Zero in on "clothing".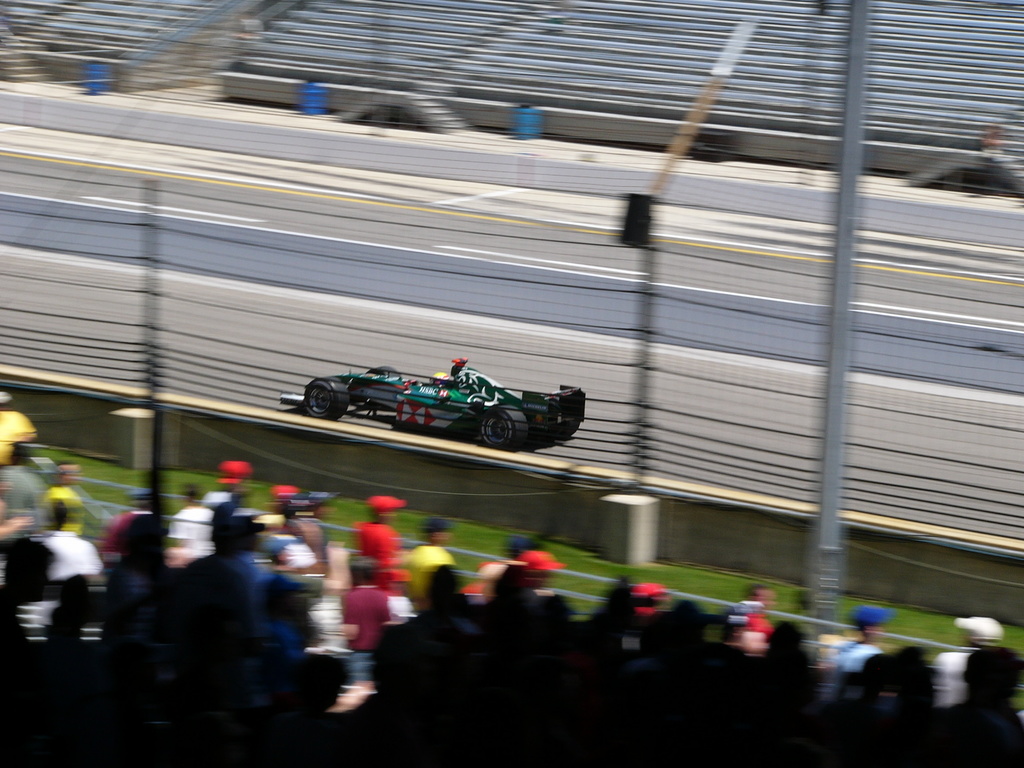
Zeroed in: 170:506:216:560.
